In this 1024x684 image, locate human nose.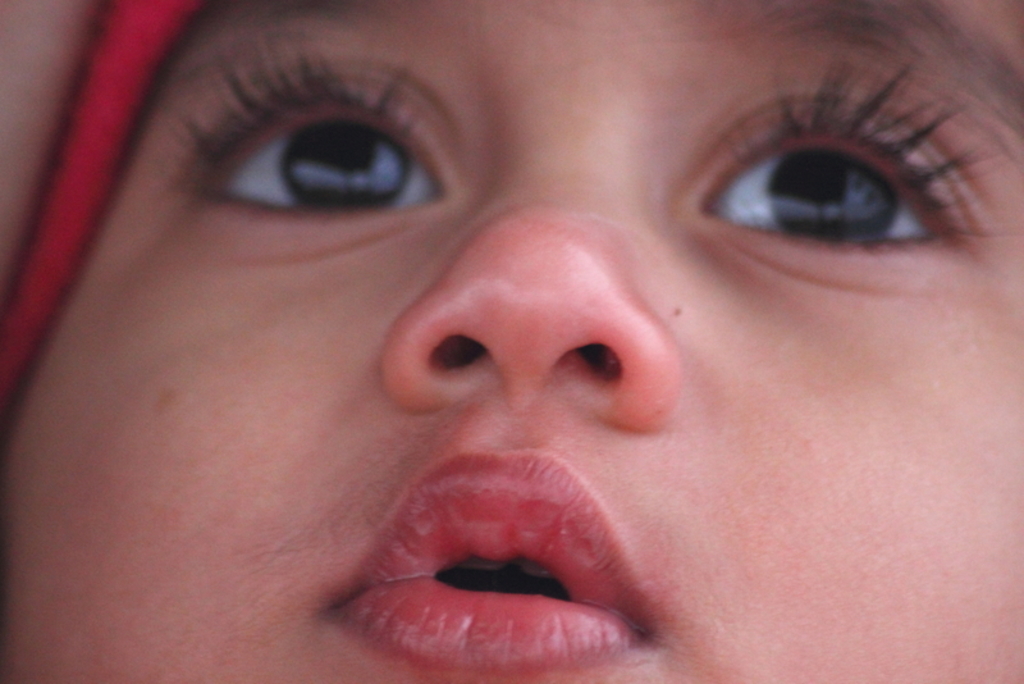
Bounding box: [x1=378, y1=149, x2=689, y2=425].
